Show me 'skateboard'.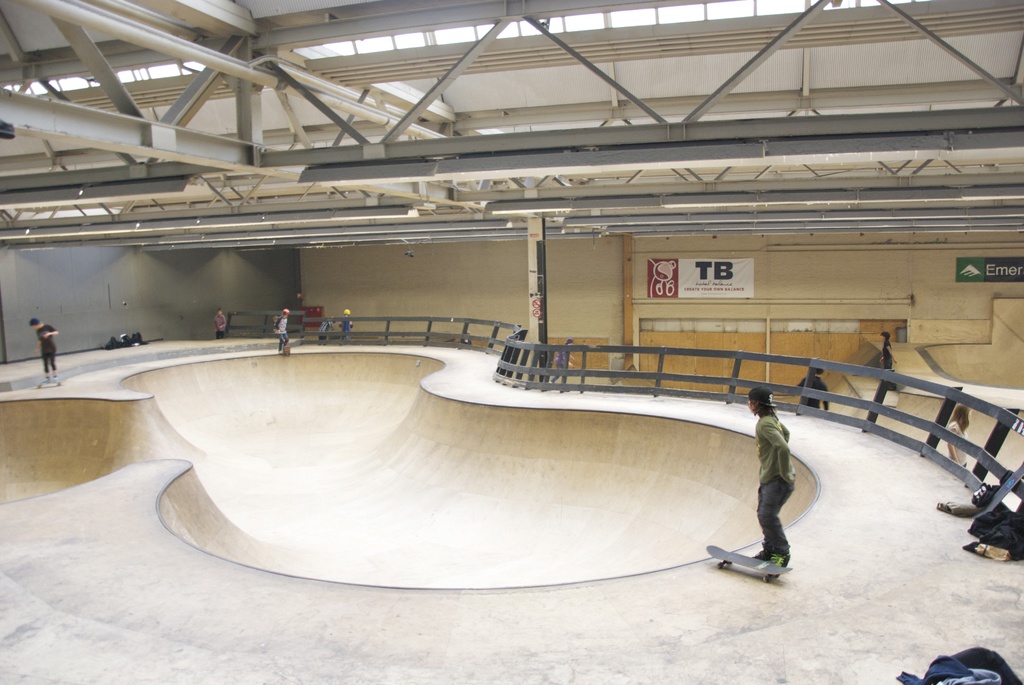
'skateboard' is here: [left=970, top=462, right=1023, bottom=517].
